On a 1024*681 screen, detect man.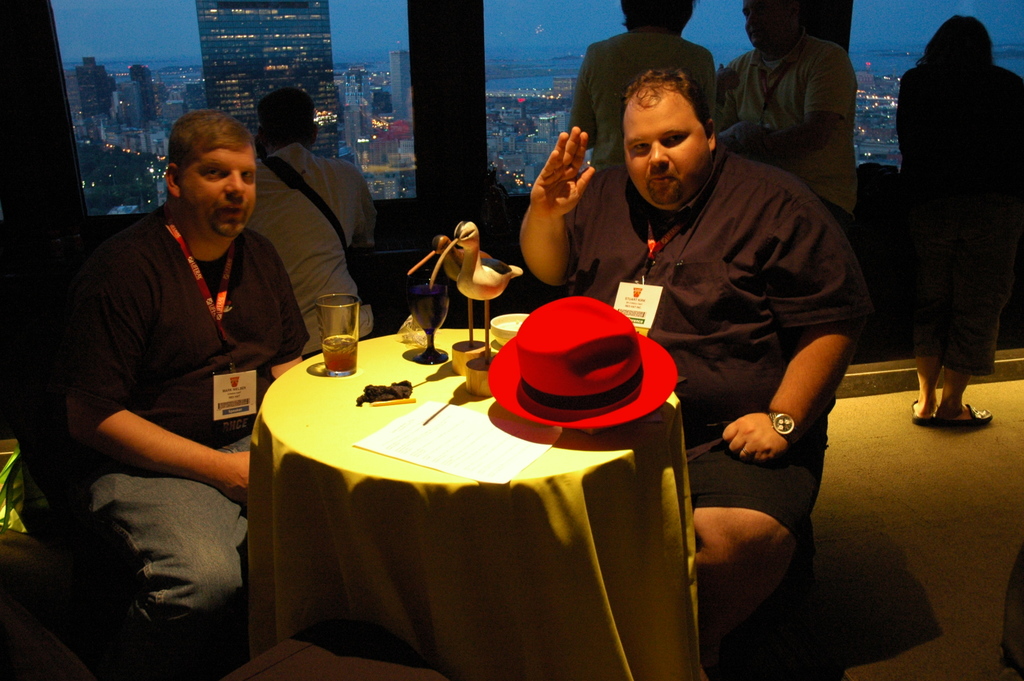
bbox=[65, 110, 314, 678].
